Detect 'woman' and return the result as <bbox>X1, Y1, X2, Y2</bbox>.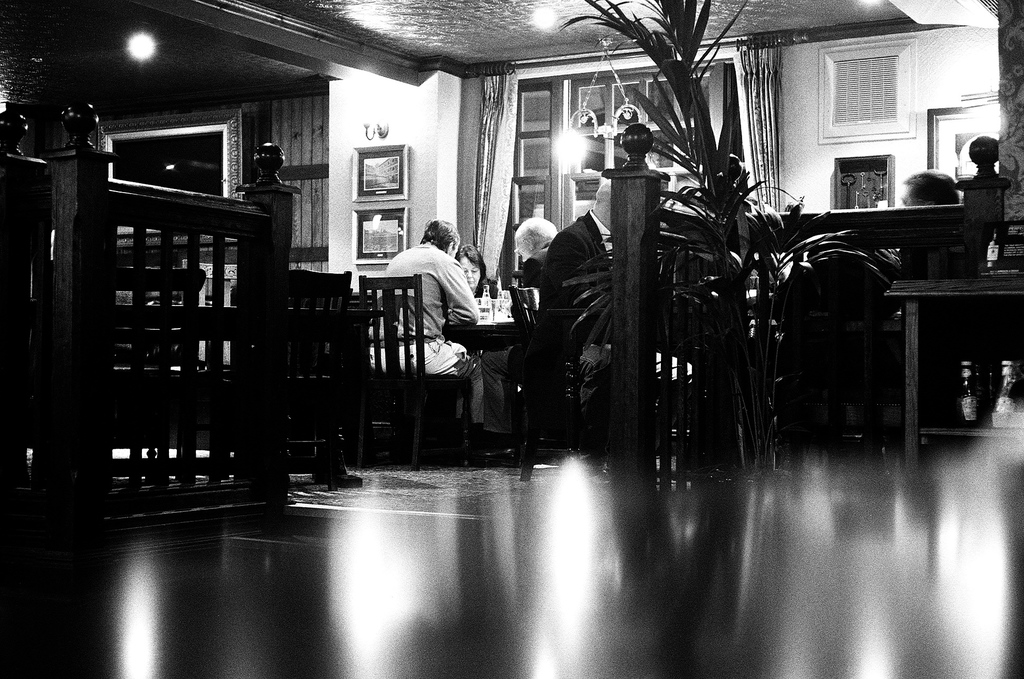
<bbox>452, 243, 493, 300</bbox>.
